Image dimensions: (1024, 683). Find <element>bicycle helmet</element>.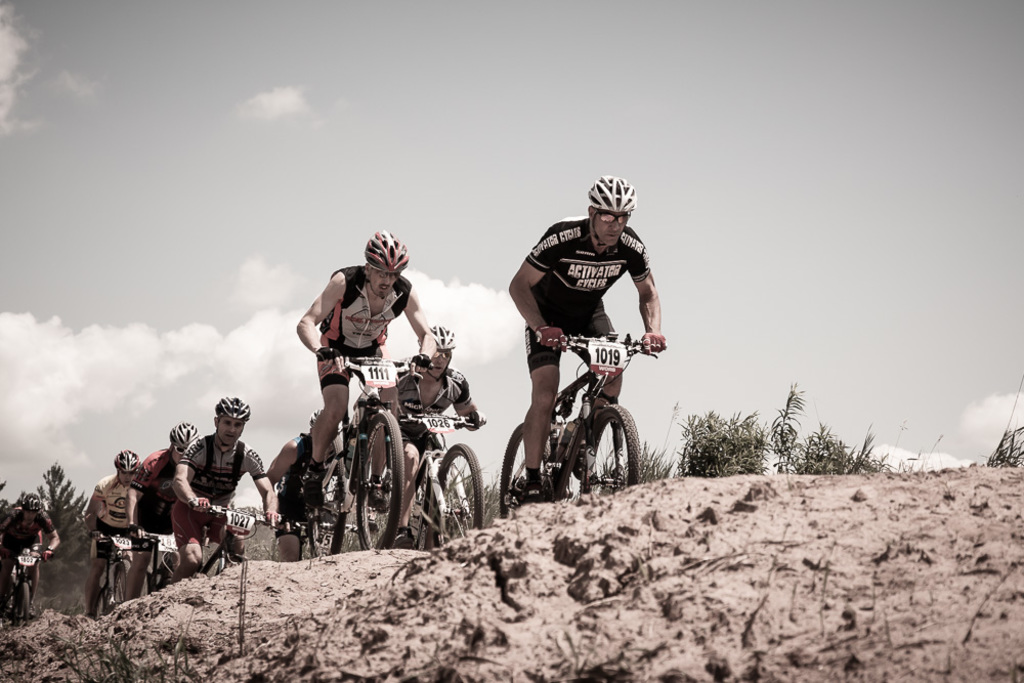
<region>591, 178, 644, 222</region>.
